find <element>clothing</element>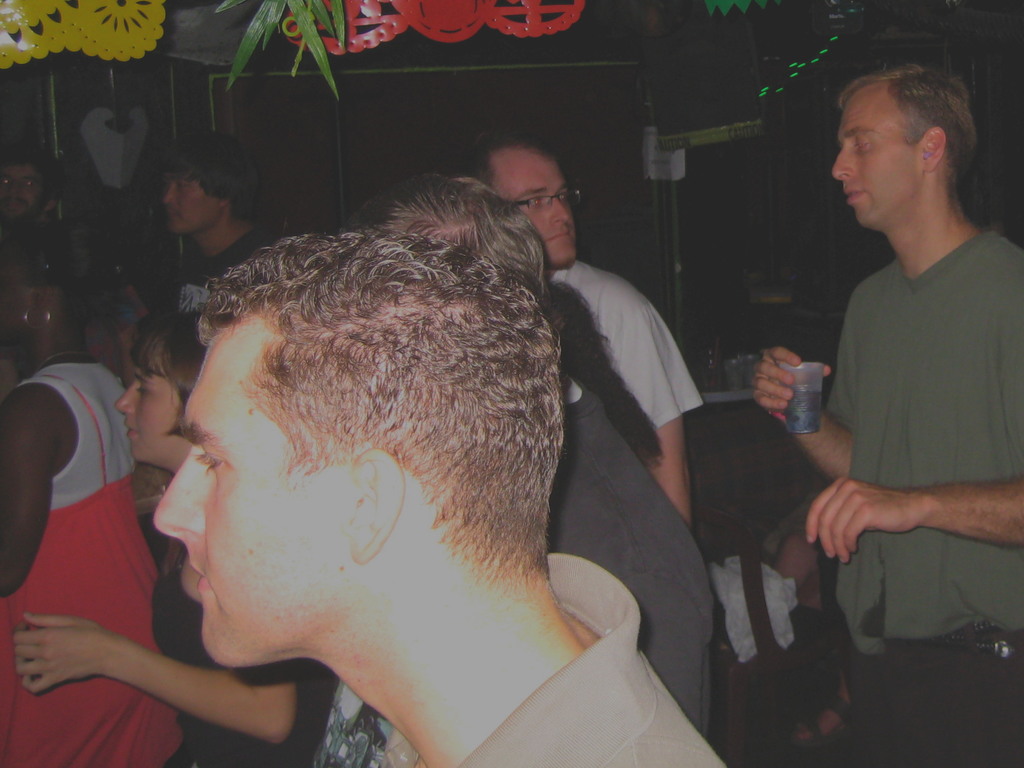
(822,227,1023,766)
